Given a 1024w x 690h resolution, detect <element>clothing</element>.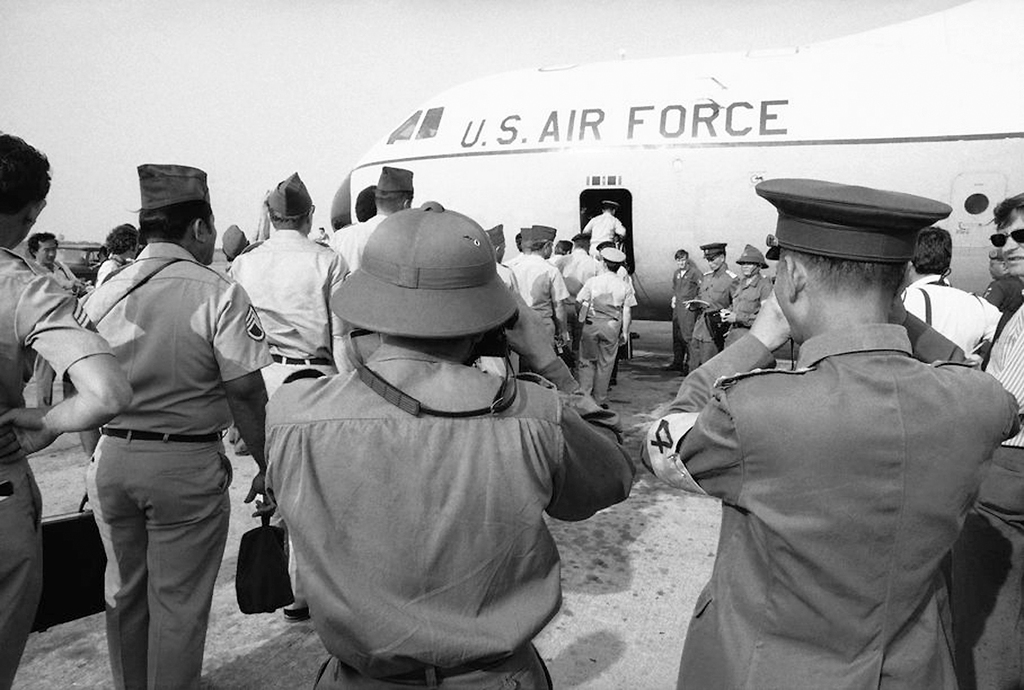
(672, 269, 701, 373).
